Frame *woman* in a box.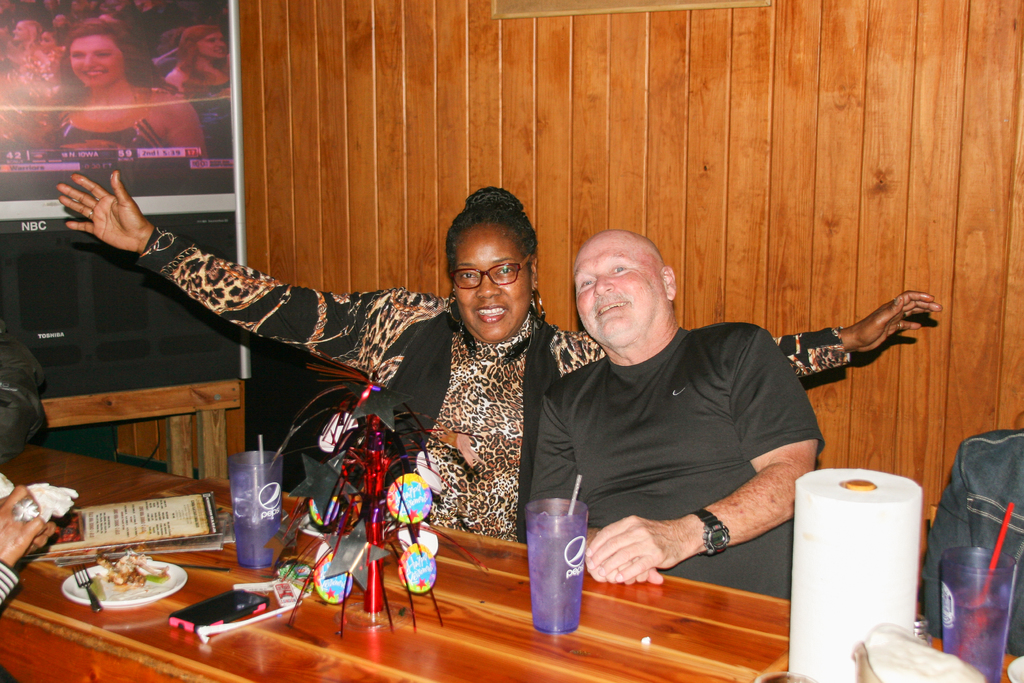
x1=50, y1=174, x2=938, y2=566.
